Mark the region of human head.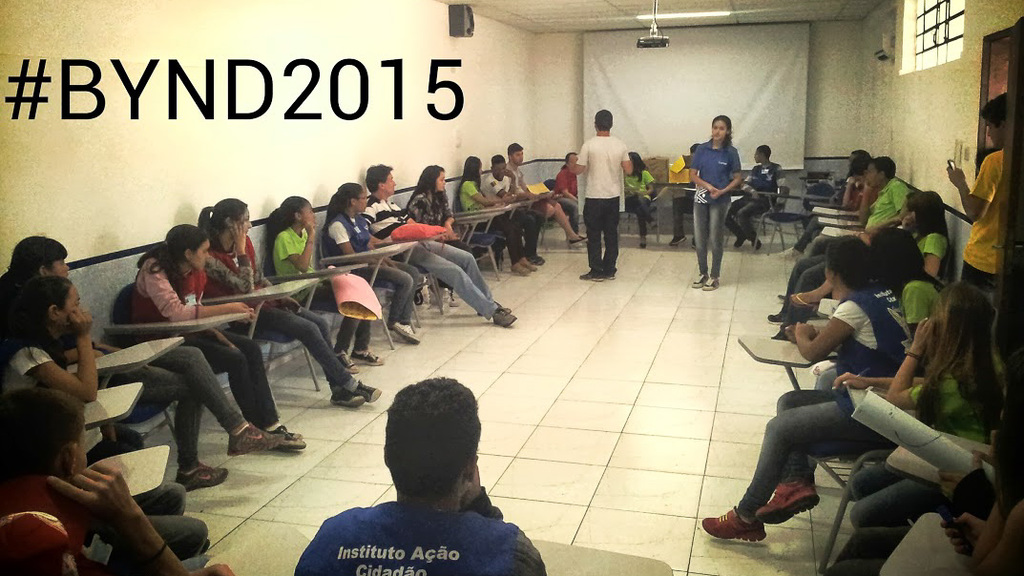
Region: 823, 234, 873, 296.
